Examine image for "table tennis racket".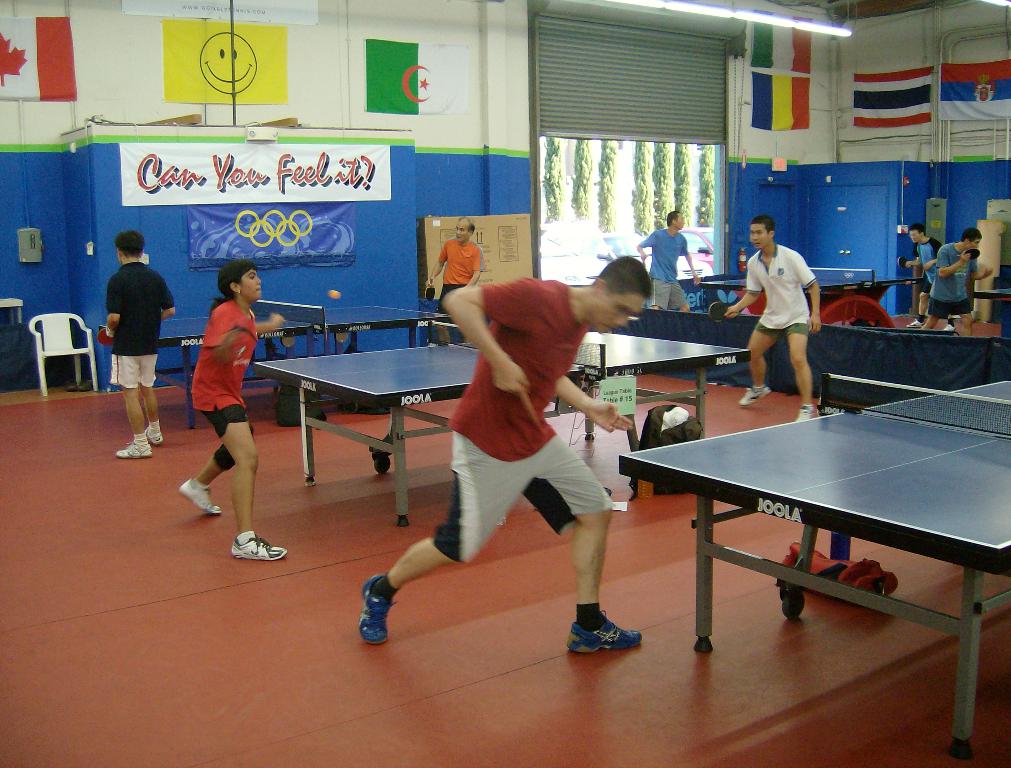
Examination result: [424, 279, 437, 304].
